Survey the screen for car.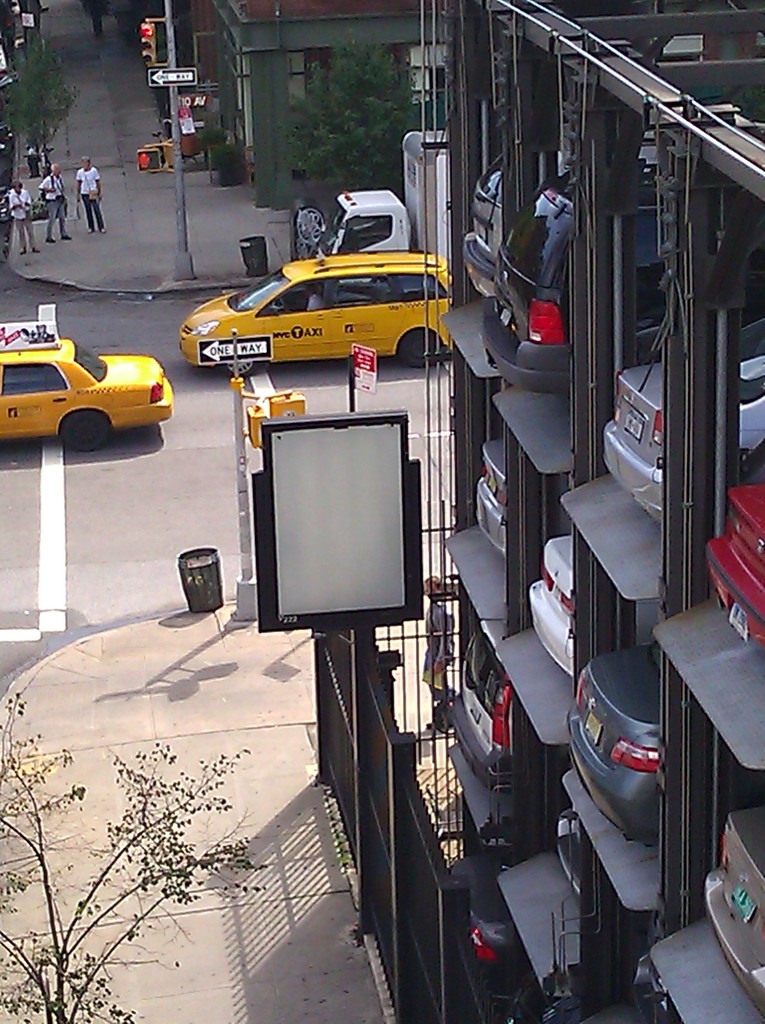
Survey found: <region>462, 144, 658, 294</region>.
